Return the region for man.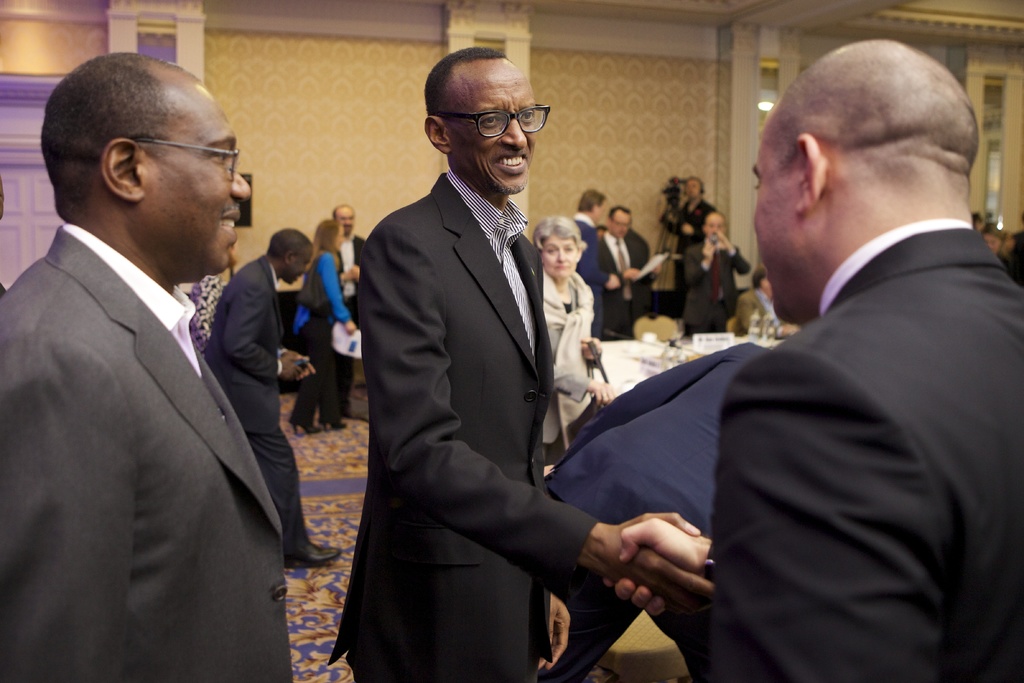
BBox(601, 205, 663, 310).
